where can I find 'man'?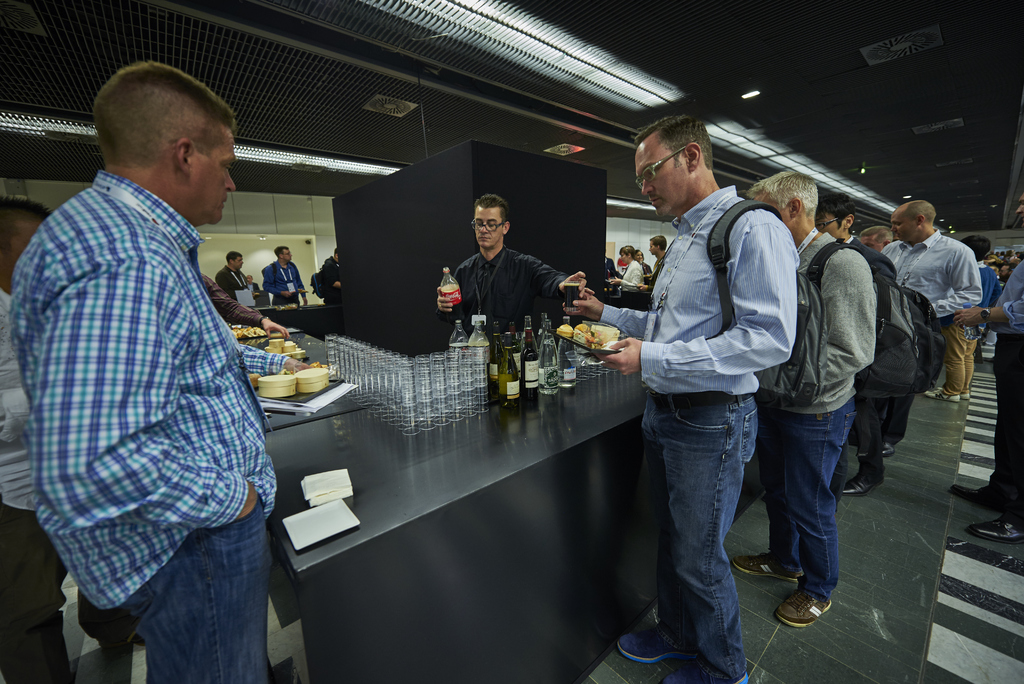
You can find it at (left=862, top=225, right=898, bottom=256).
